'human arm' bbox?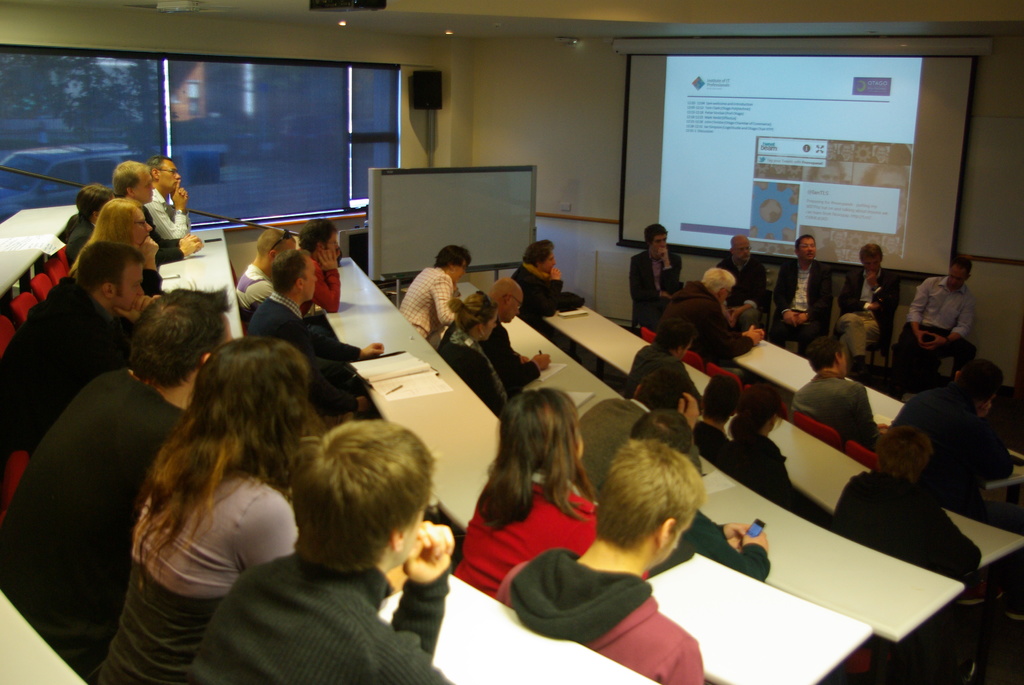
box(979, 400, 1013, 476)
